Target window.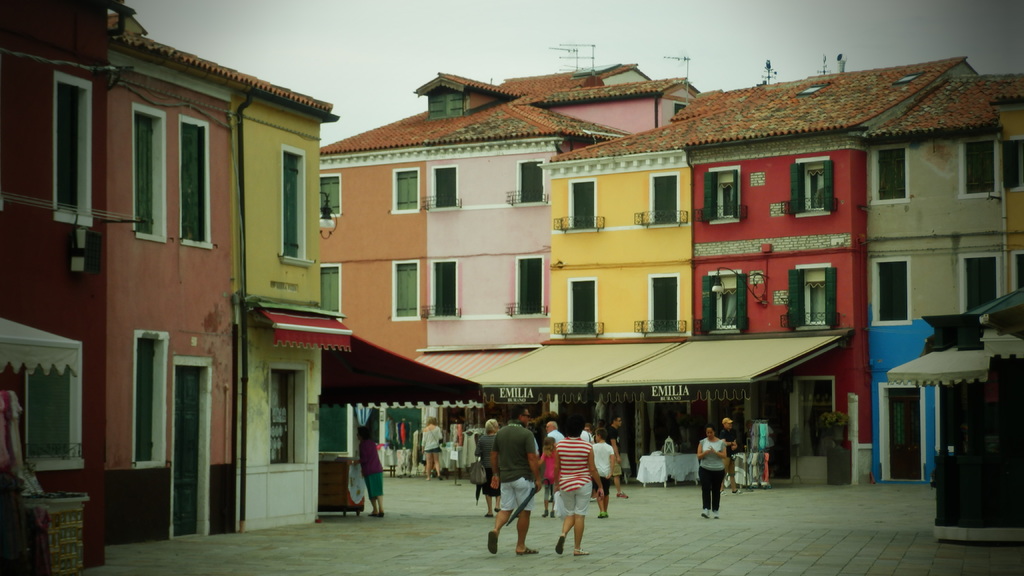
Target region: 433, 164, 457, 207.
